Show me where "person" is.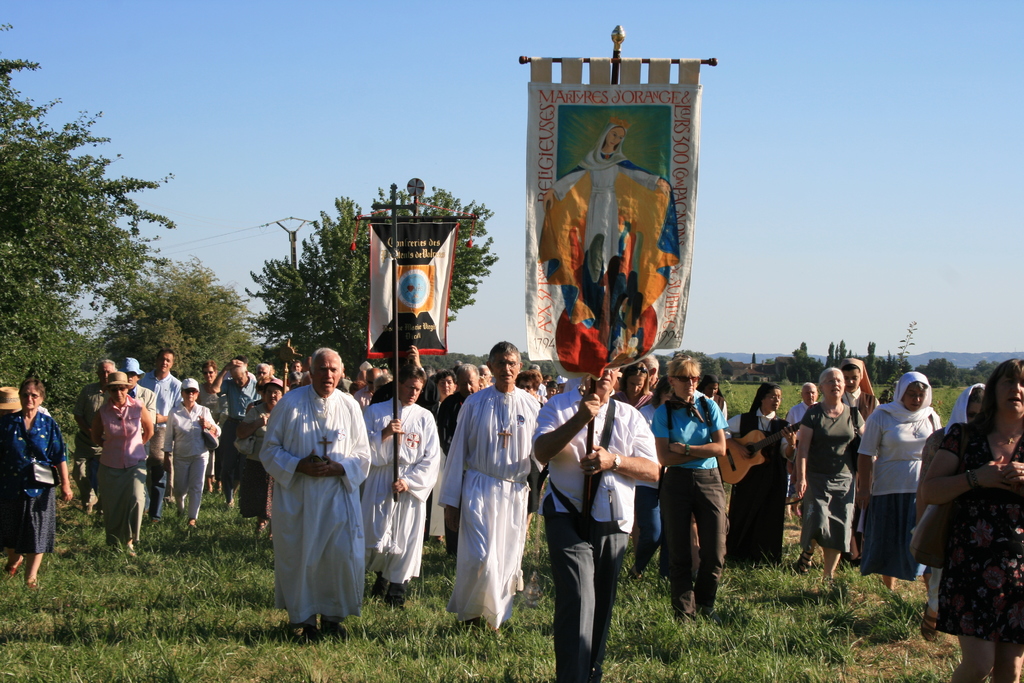
"person" is at region(442, 344, 540, 616).
